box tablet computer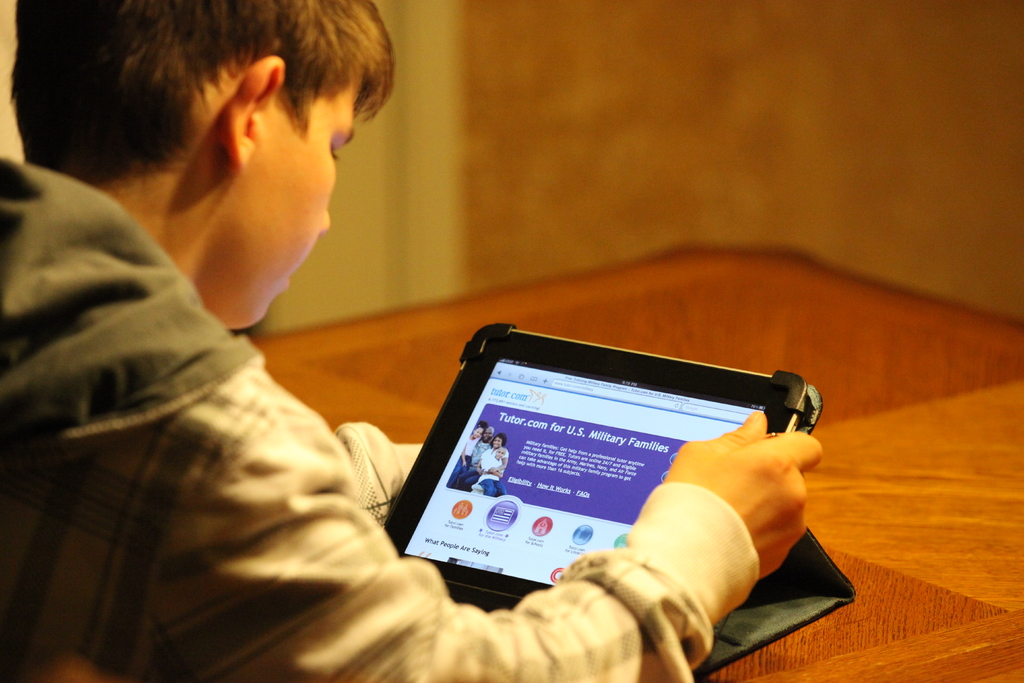
(380, 322, 820, 611)
